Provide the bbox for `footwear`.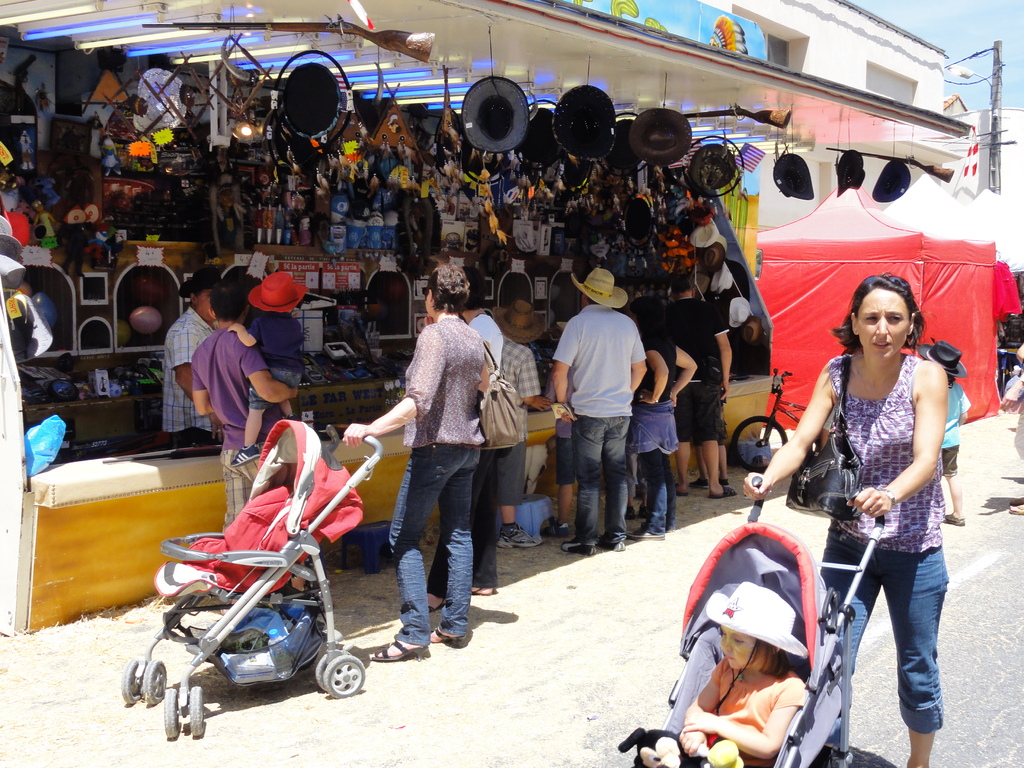
<region>430, 623, 470, 653</region>.
